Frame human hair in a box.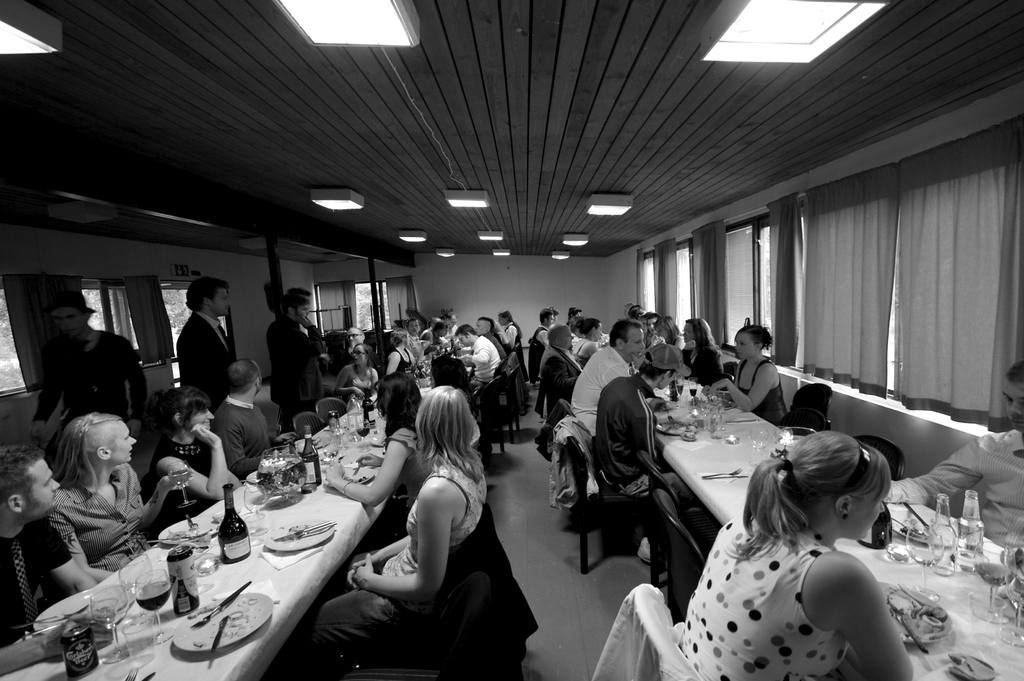
<region>0, 445, 45, 509</region>.
